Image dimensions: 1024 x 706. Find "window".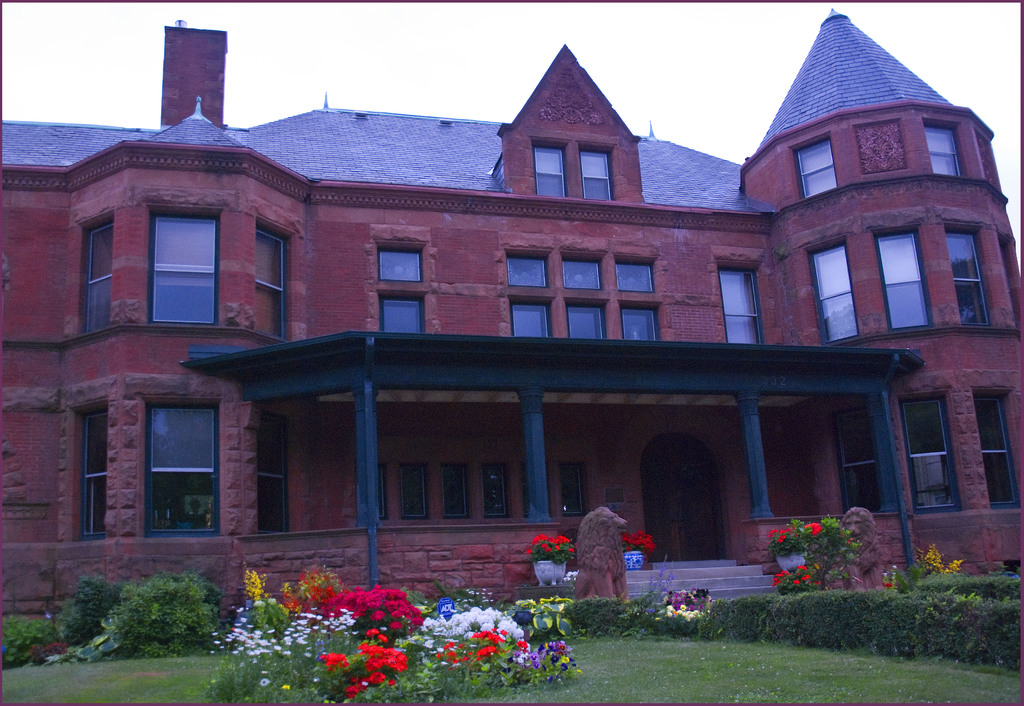
(834, 410, 885, 511).
